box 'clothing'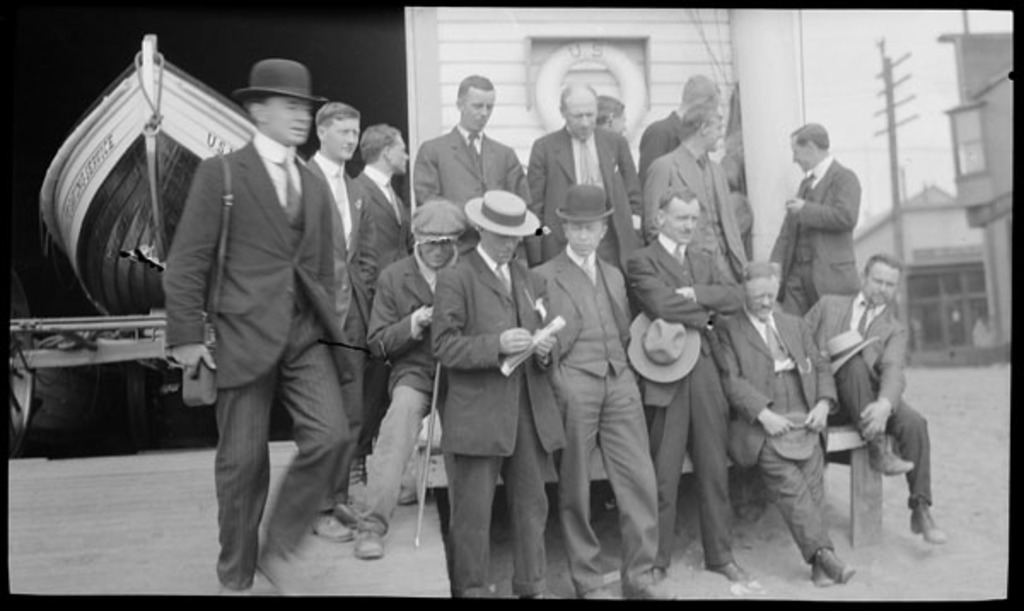
Rect(529, 114, 647, 270)
